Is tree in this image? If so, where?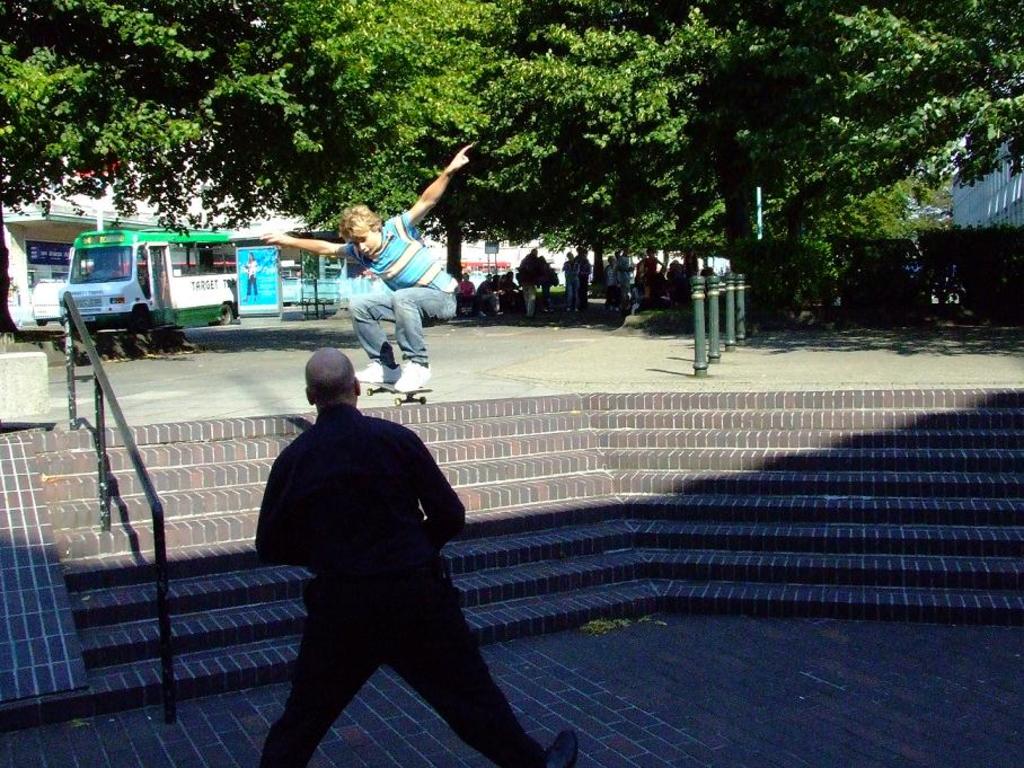
Yes, at 0/0/324/341.
